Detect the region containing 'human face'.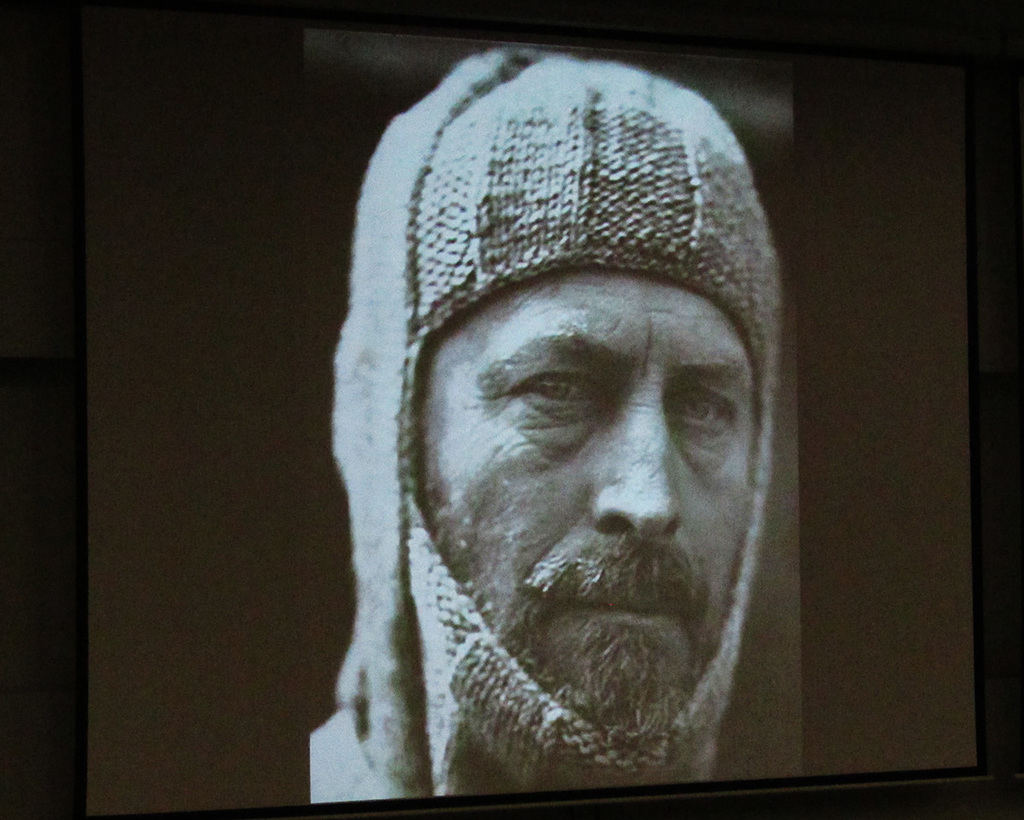
[422, 253, 759, 741].
